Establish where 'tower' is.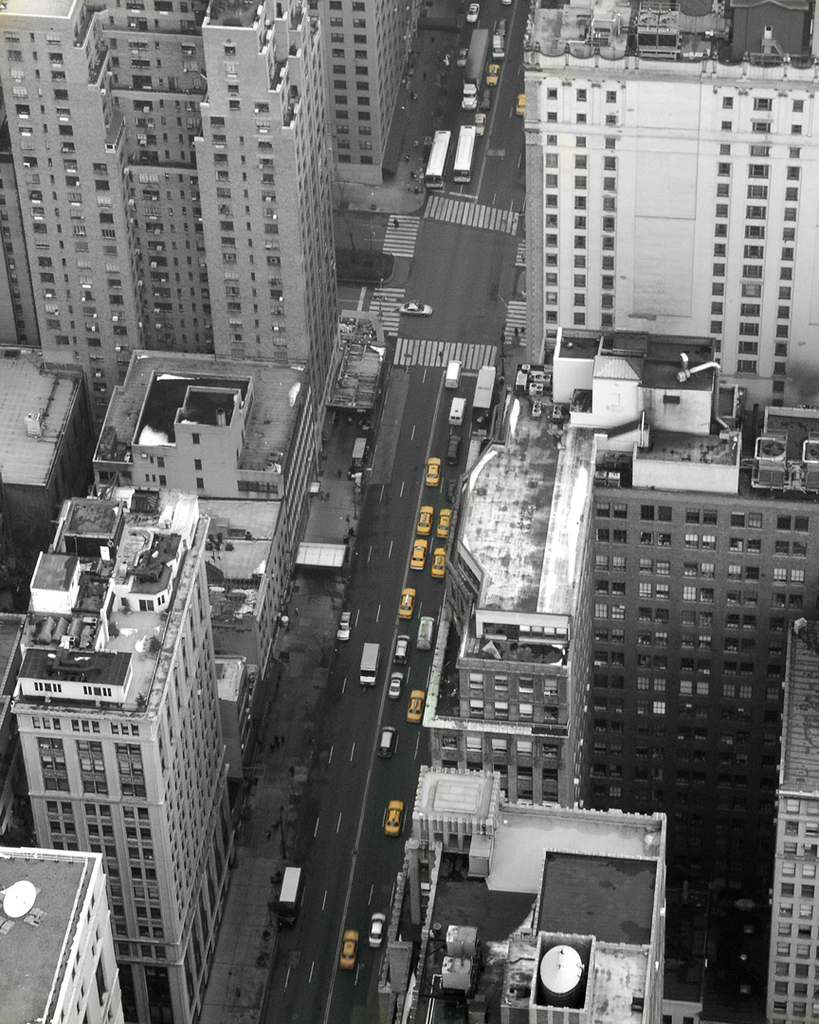
Established at <region>0, 832, 125, 1016</region>.
